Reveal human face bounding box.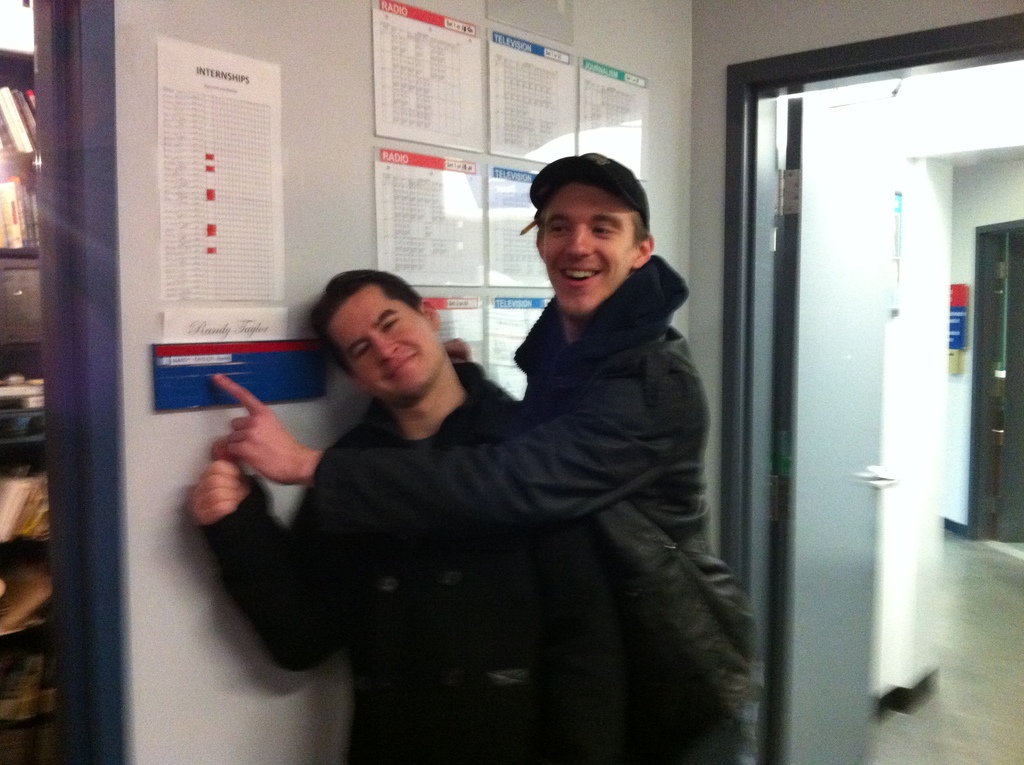
Revealed: l=547, t=179, r=627, b=319.
